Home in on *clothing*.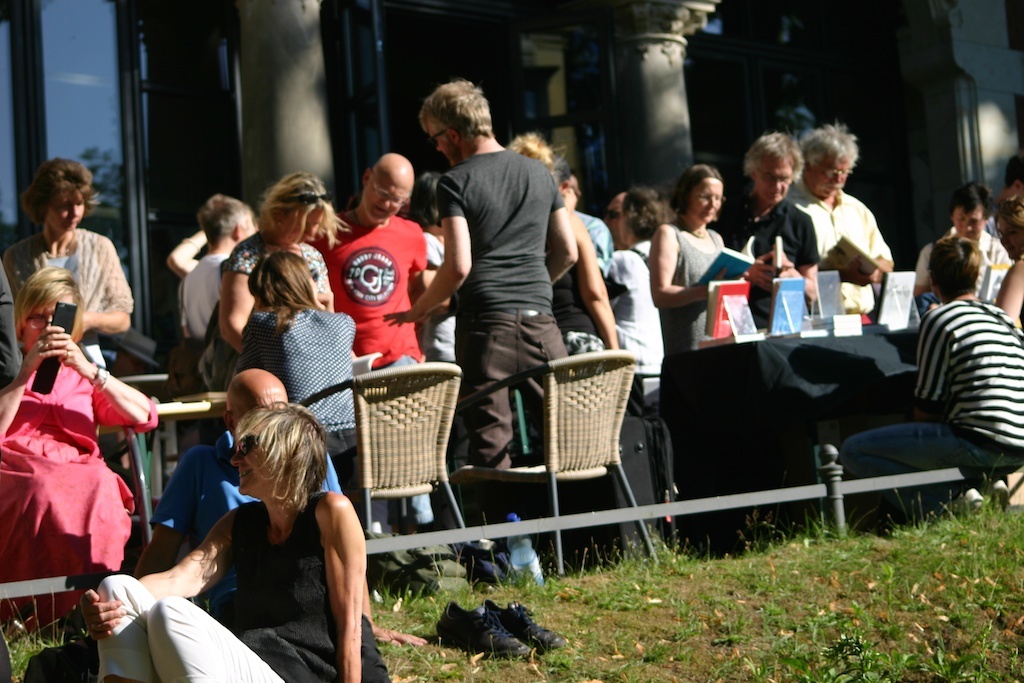
Homed in at {"left": 410, "top": 222, "right": 454, "bottom": 358}.
